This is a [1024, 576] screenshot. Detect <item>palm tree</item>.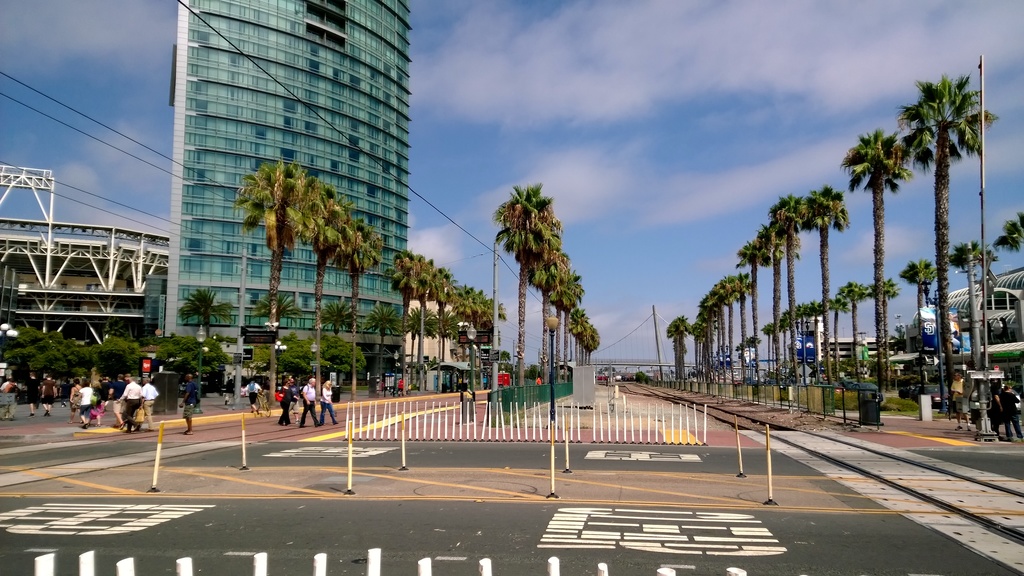
[244, 293, 291, 398].
